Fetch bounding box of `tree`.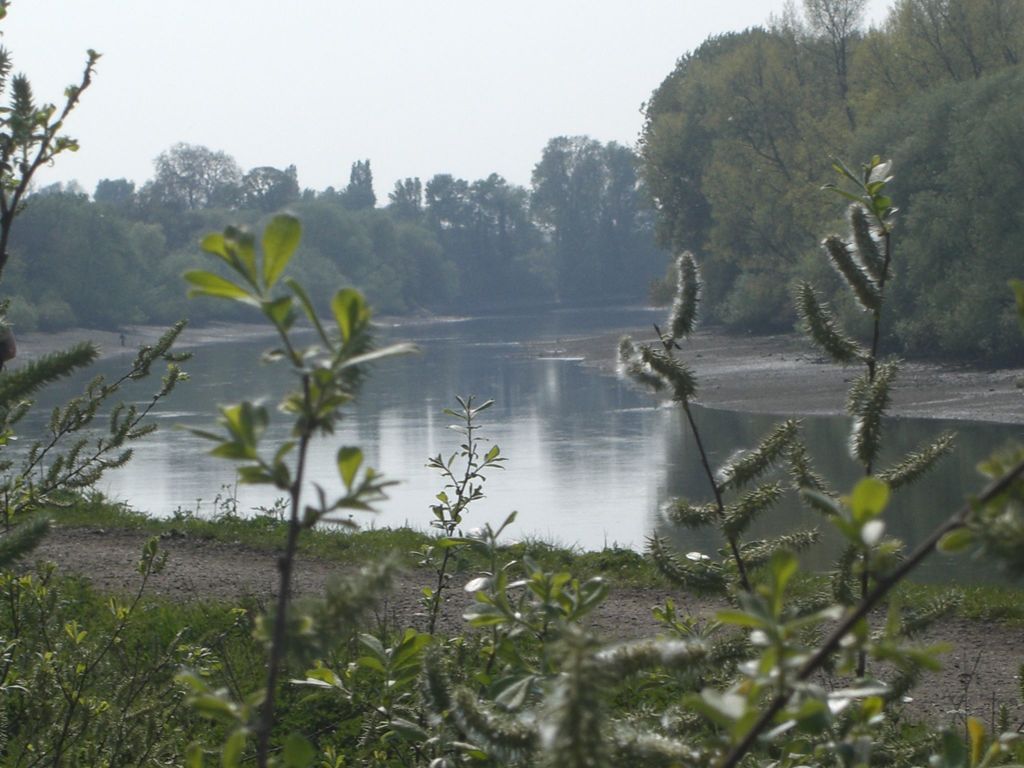
Bbox: 141/177/170/209.
